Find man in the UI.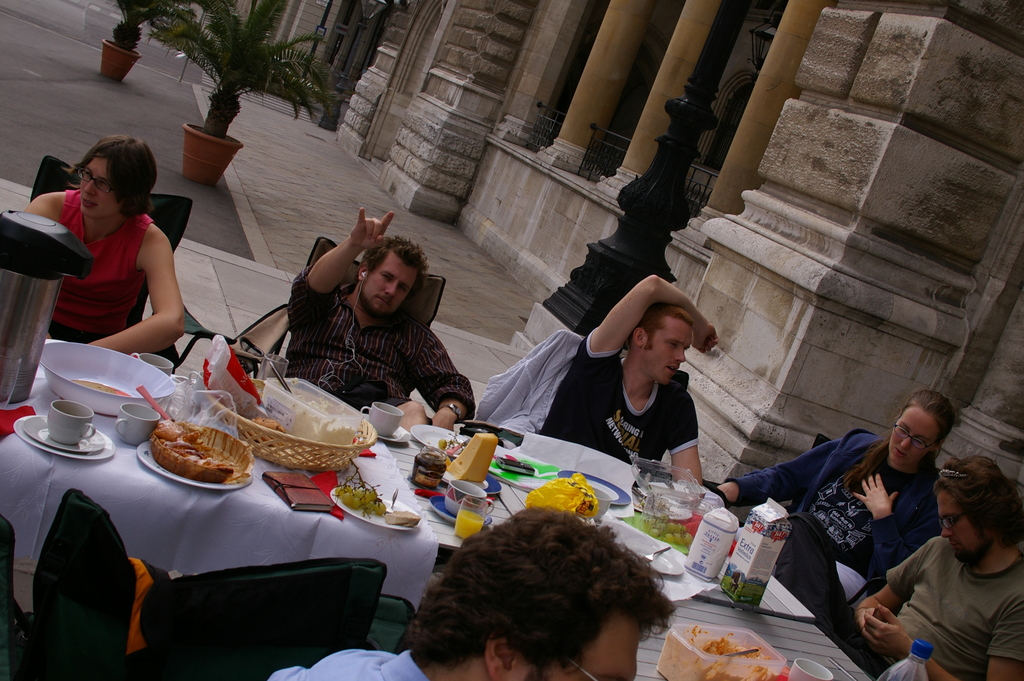
UI element at left=868, top=448, right=1023, bottom=680.
